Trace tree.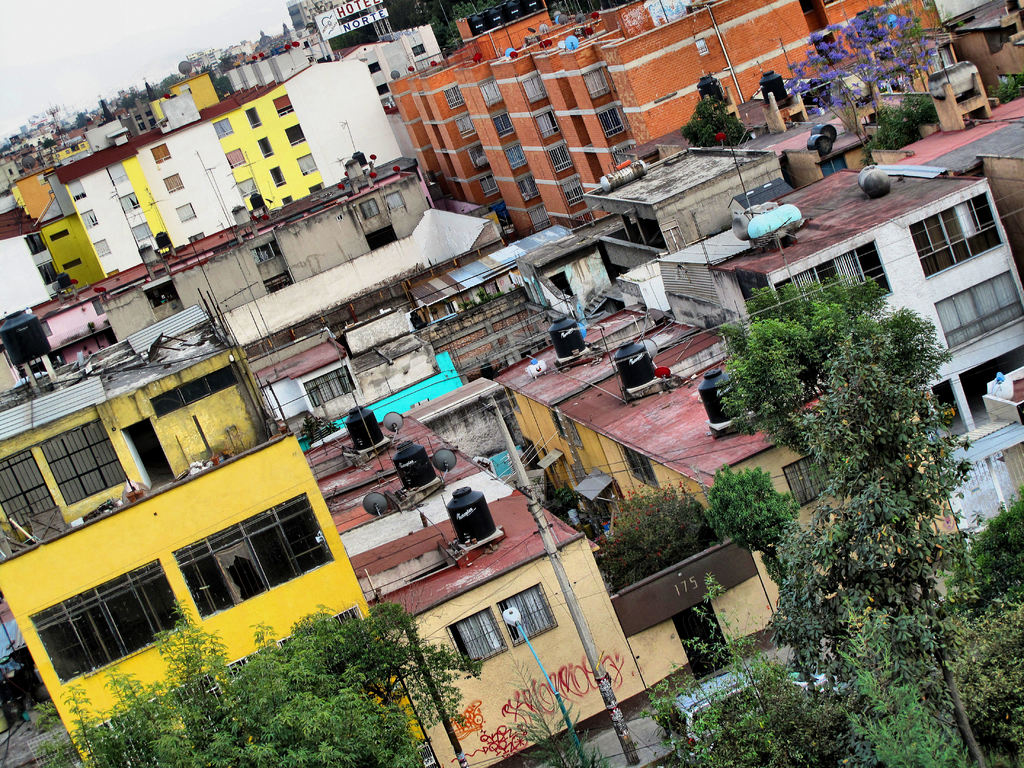
Traced to box=[681, 92, 751, 147].
